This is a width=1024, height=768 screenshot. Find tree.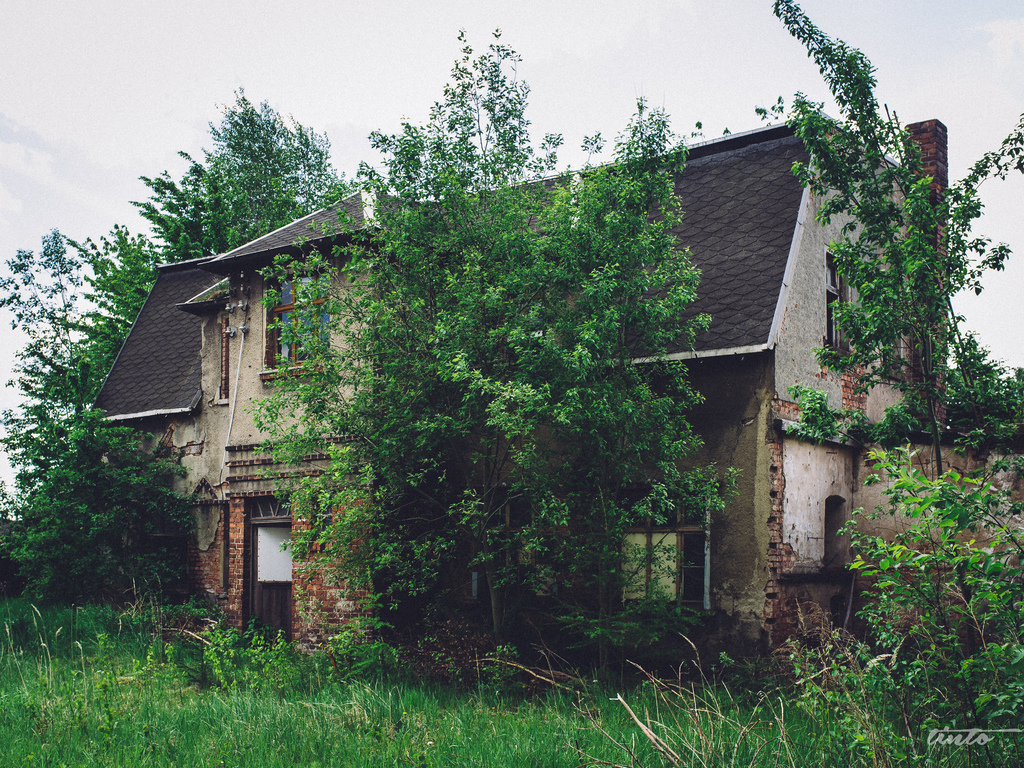
Bounding box: bbox(783, 36, 993, 548).
